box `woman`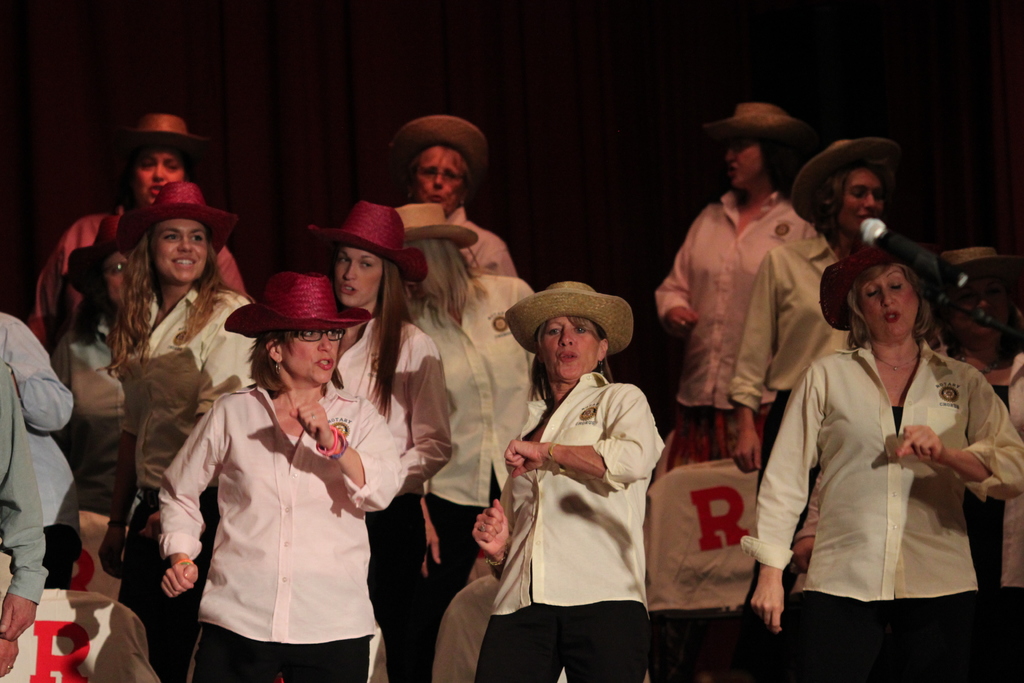
region(158, 269, 427, 682)
